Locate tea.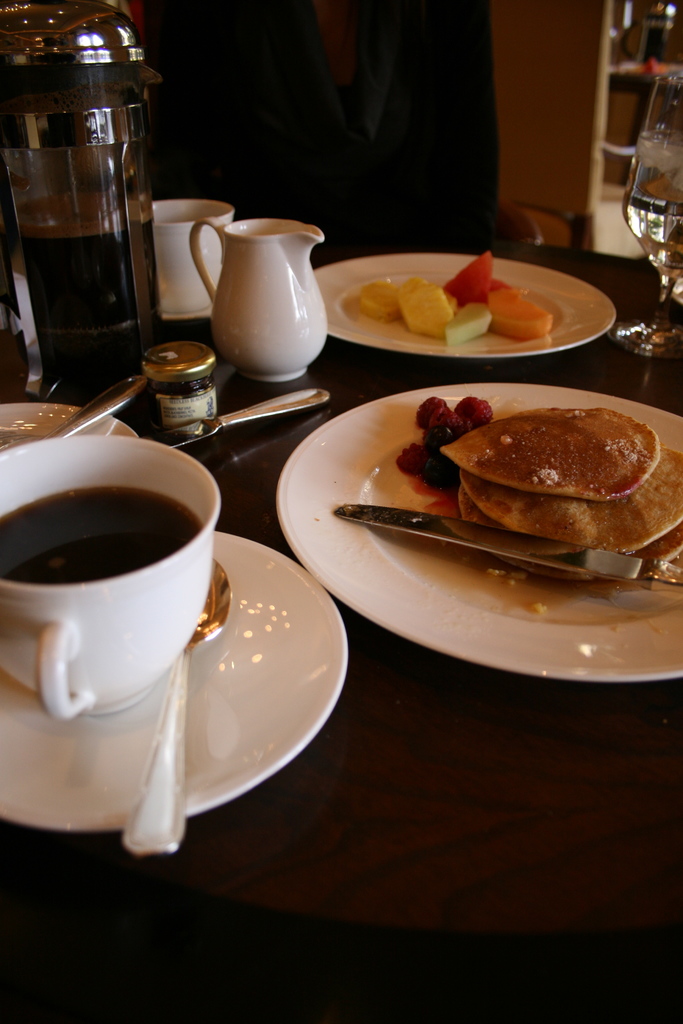
Bounding box: x1=0 y1=486 x2=208 y2=589.
